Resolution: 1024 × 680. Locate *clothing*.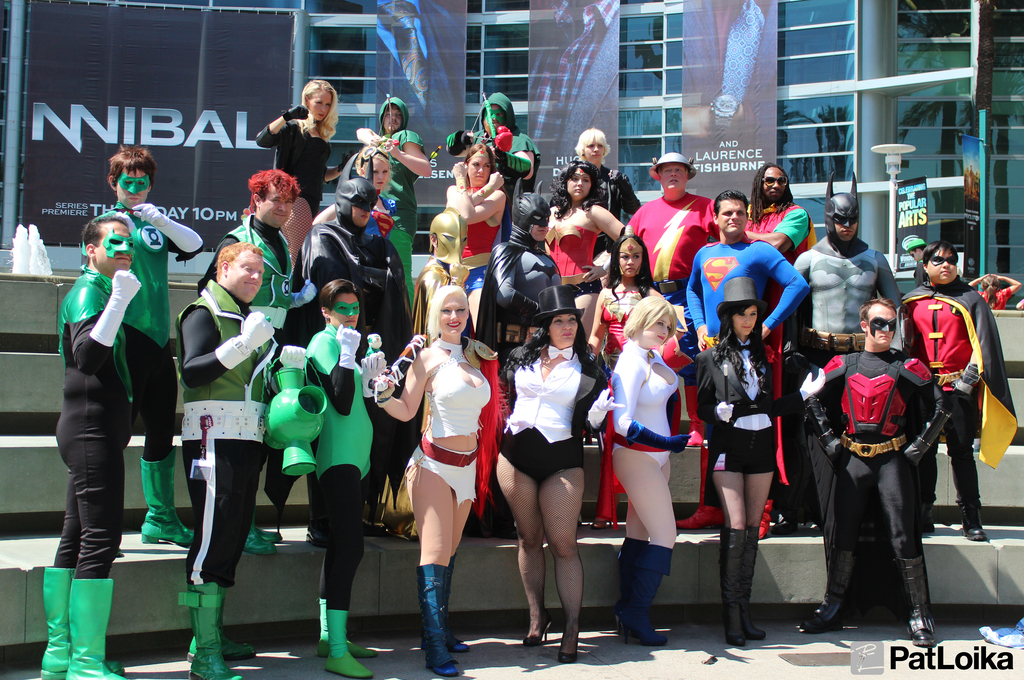
[170, 278, 274, 590].
